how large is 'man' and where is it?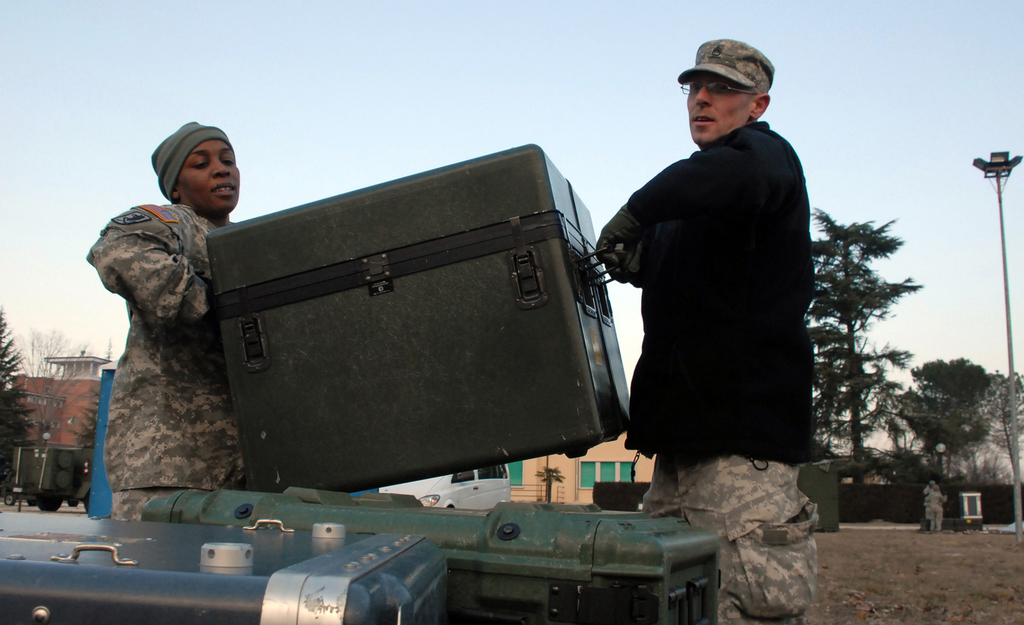
Bounding box: box(604, 40, 836, 534).
